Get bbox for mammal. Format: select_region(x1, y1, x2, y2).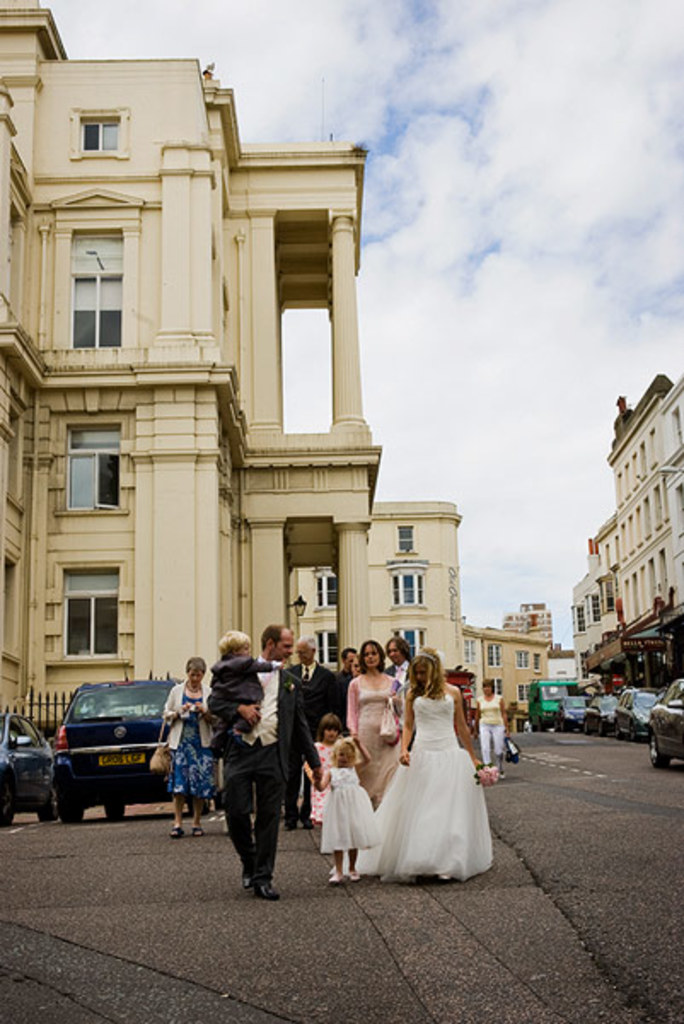
select_region(304, 710, 341, 841).
